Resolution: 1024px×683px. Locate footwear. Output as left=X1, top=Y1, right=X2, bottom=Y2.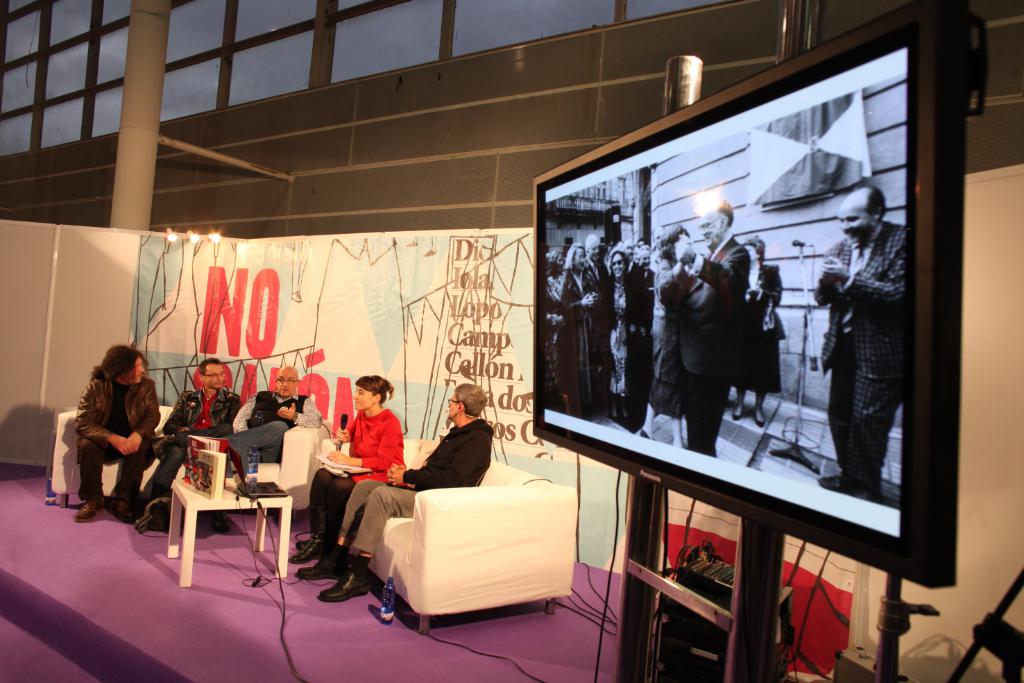
left=751, top=410, right=766, bottom=428.
